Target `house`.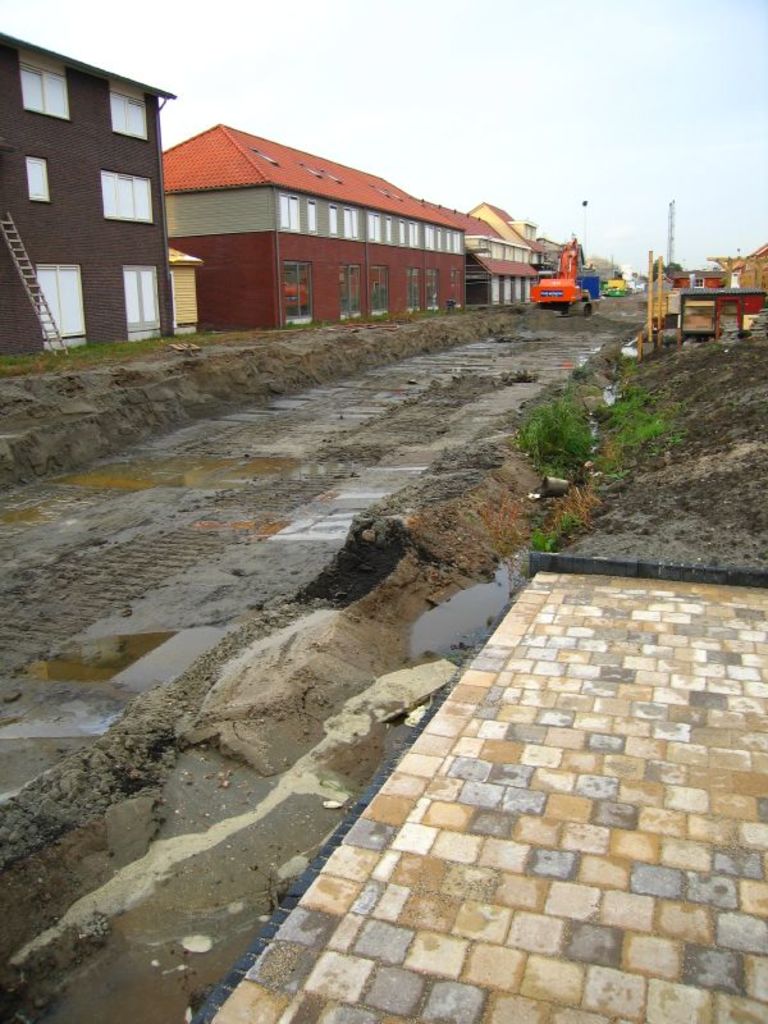
Target region: [0, 59, 170, 385].
